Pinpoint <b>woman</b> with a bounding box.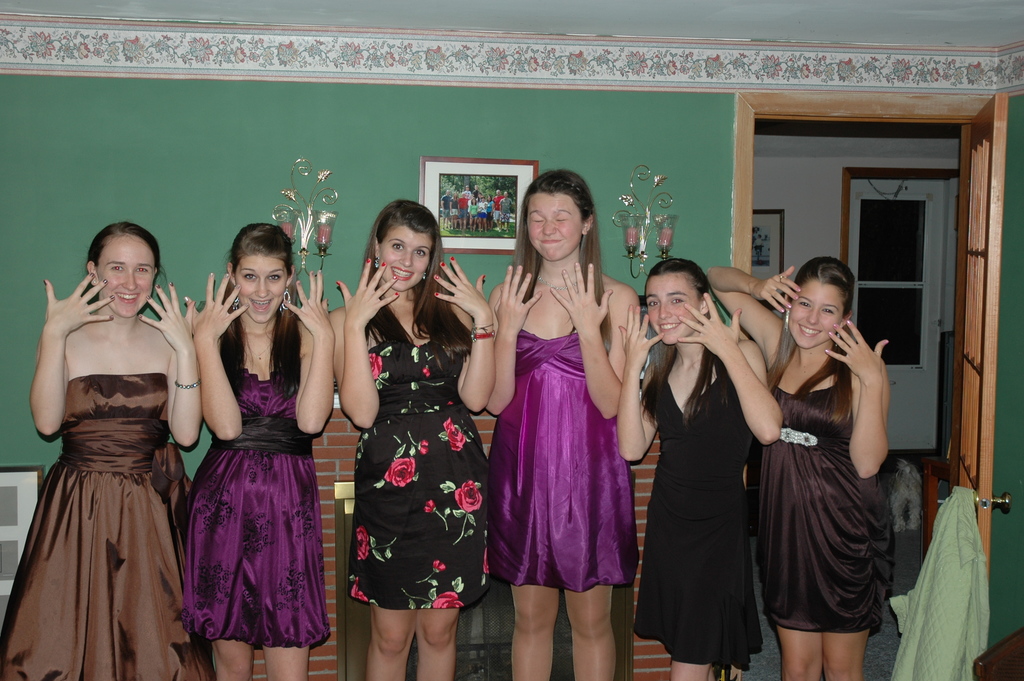
[left=325, top=199, right=492, bottom=677].
